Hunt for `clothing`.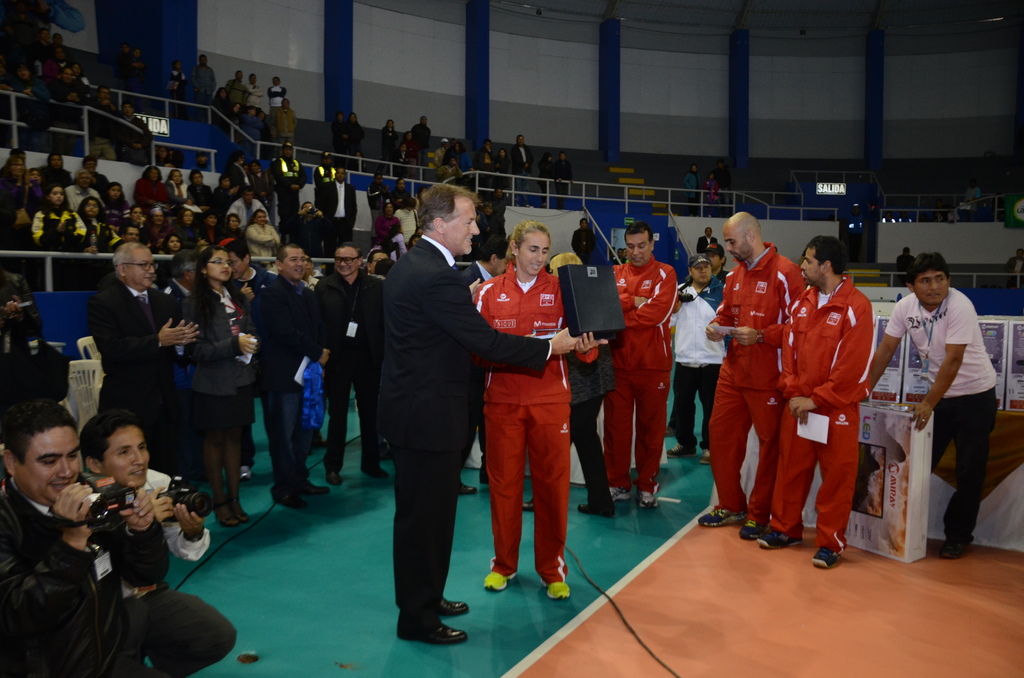
Hunted down at <bbox>465, 254, 600, 579</bbox>.
